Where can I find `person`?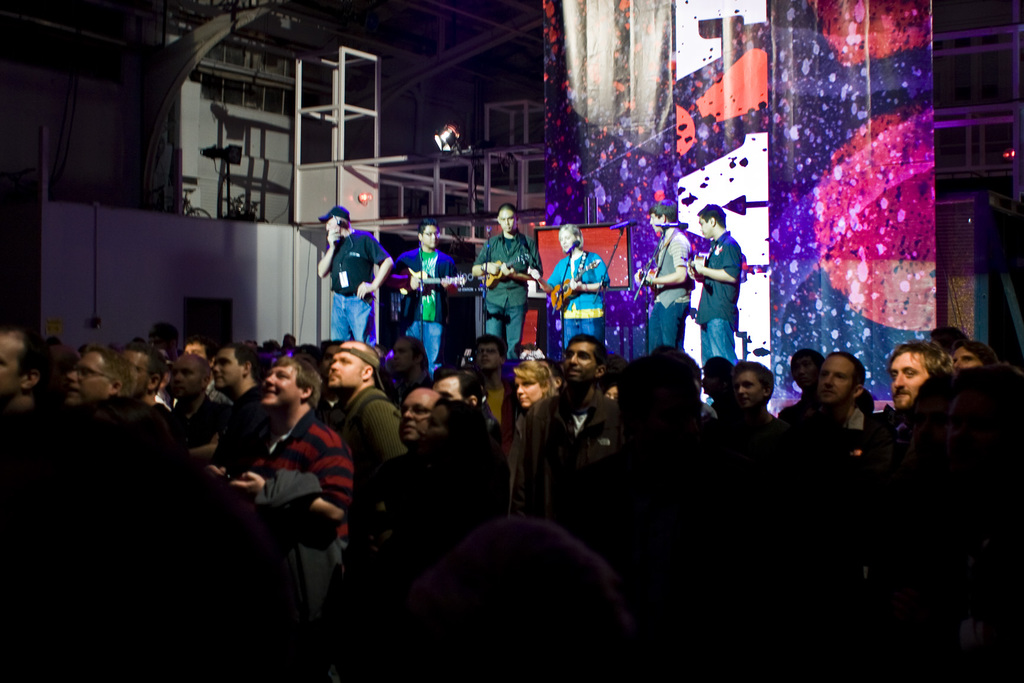
You can find it at (778,343,824,429).
